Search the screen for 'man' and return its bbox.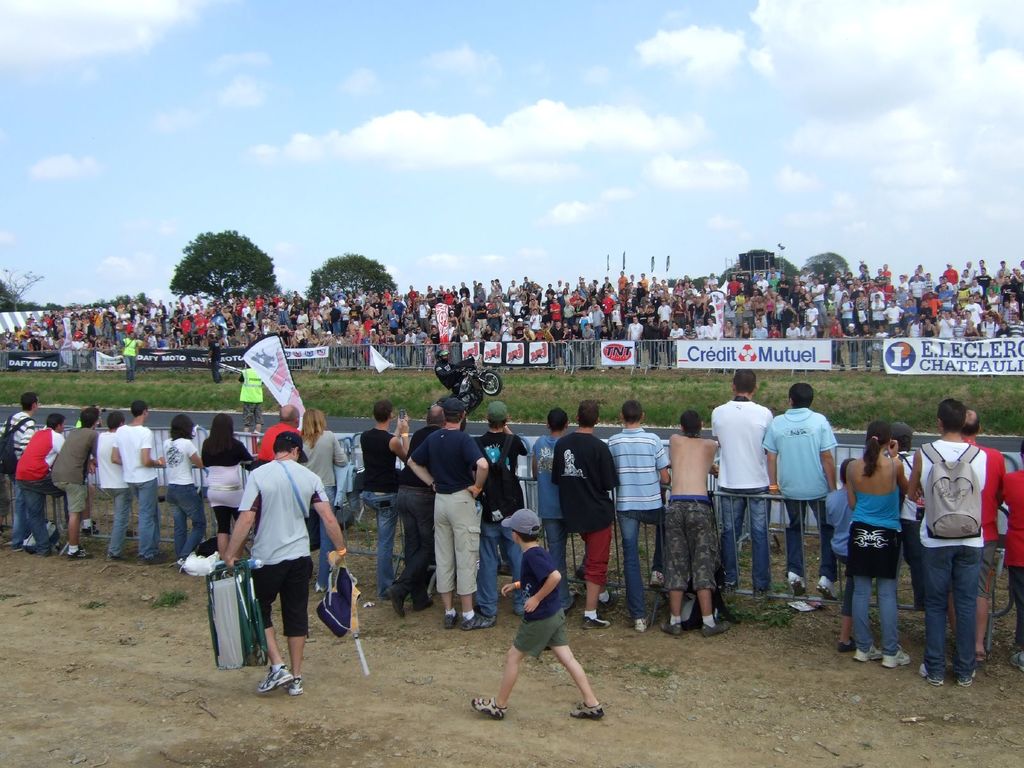
Found: 387:289:390:297.
